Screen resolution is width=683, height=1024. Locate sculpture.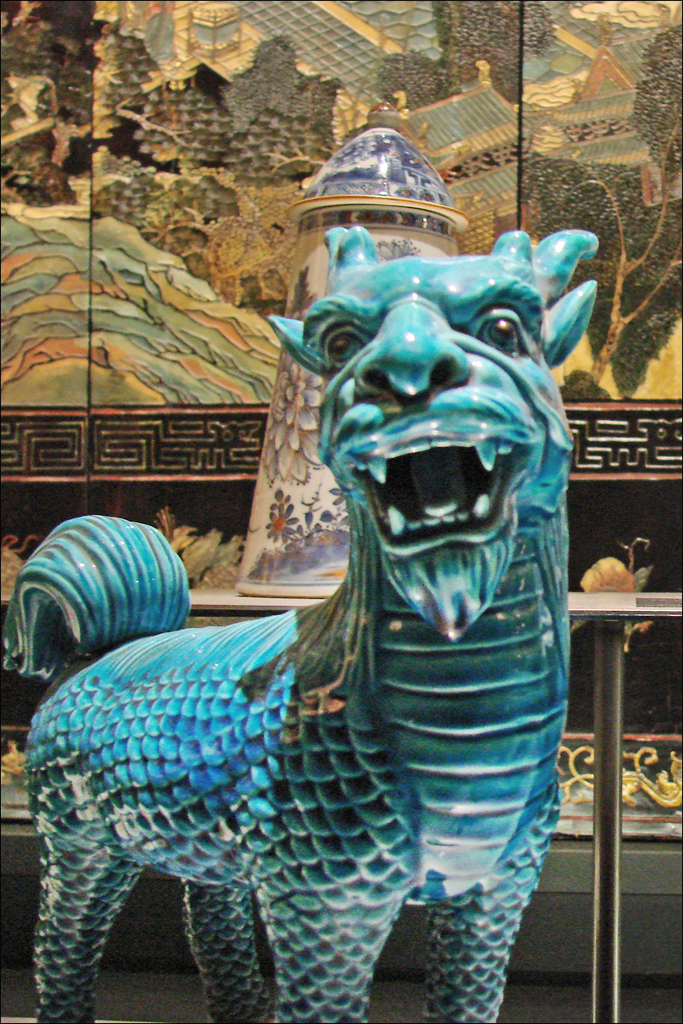
x1=49 y1=220 x2=630 y2=987.
